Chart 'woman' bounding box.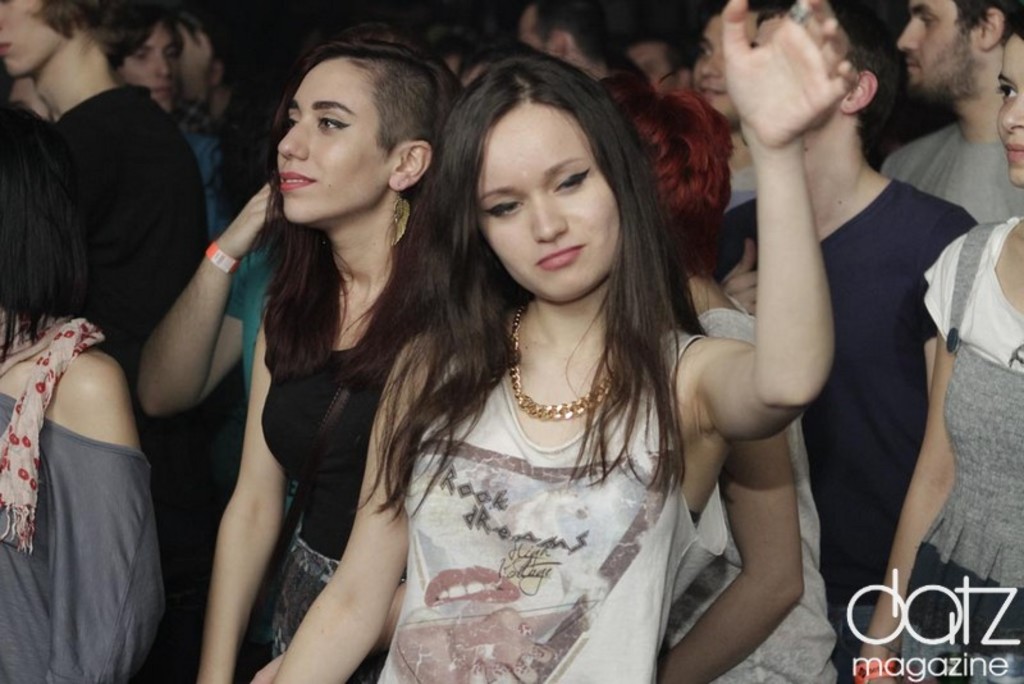
Charted: {"x1": 128, "y1": 27, "x2": 461, "y2": 683}.
